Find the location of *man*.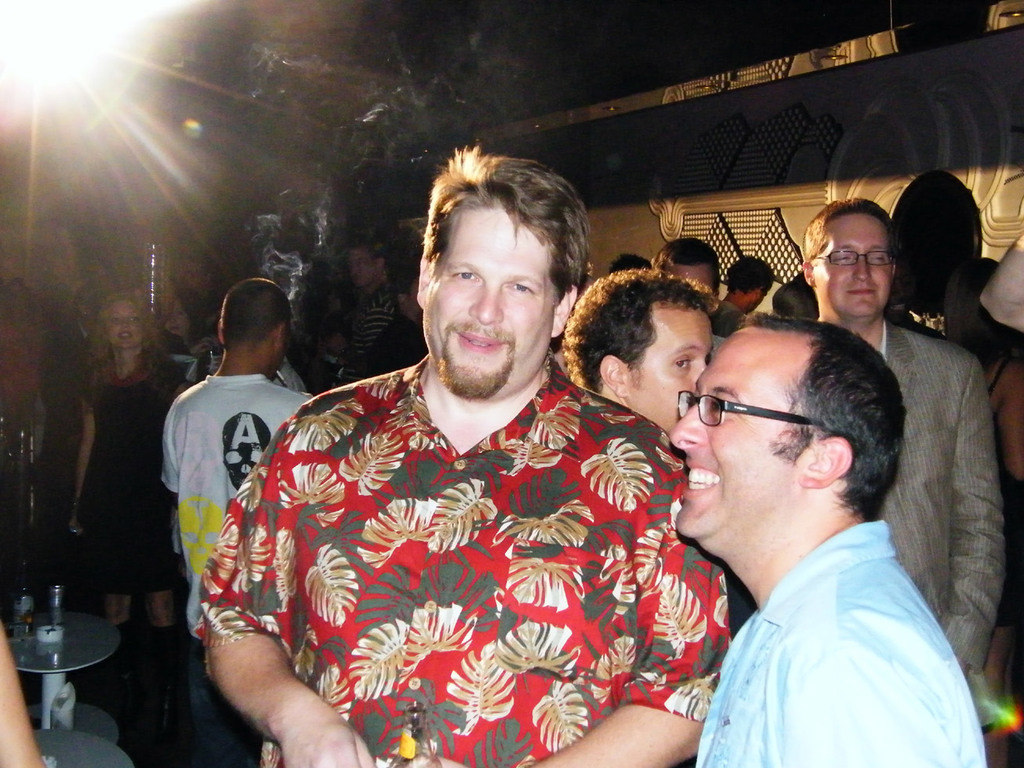
Location: region(667, 310, 985, 767).
